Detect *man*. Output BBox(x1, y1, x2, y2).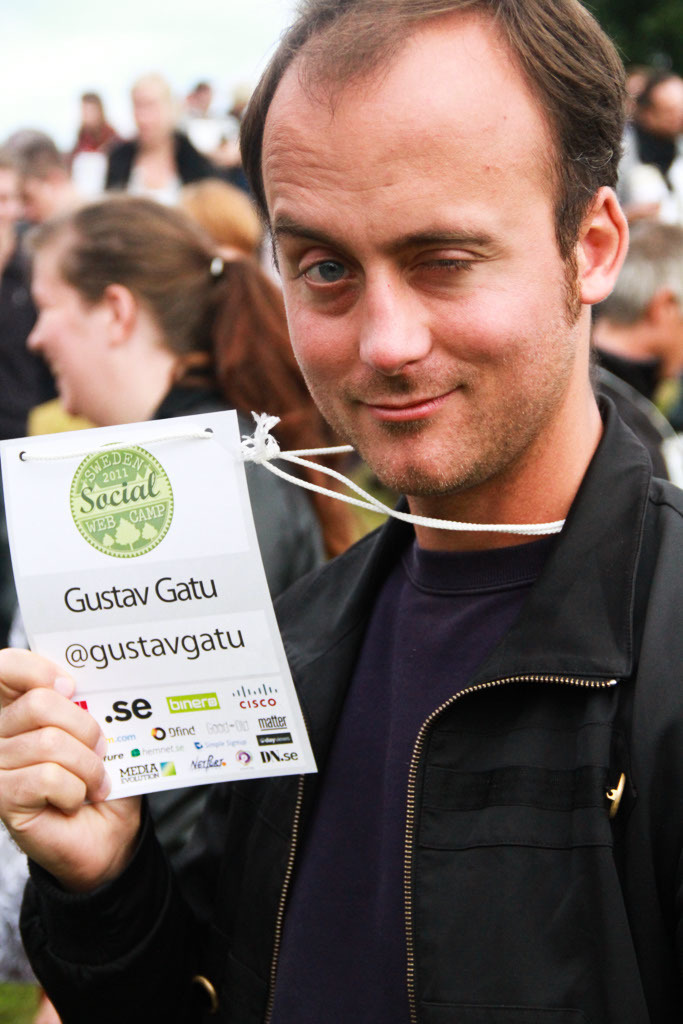
BBox(0, 123, 69, 224).
